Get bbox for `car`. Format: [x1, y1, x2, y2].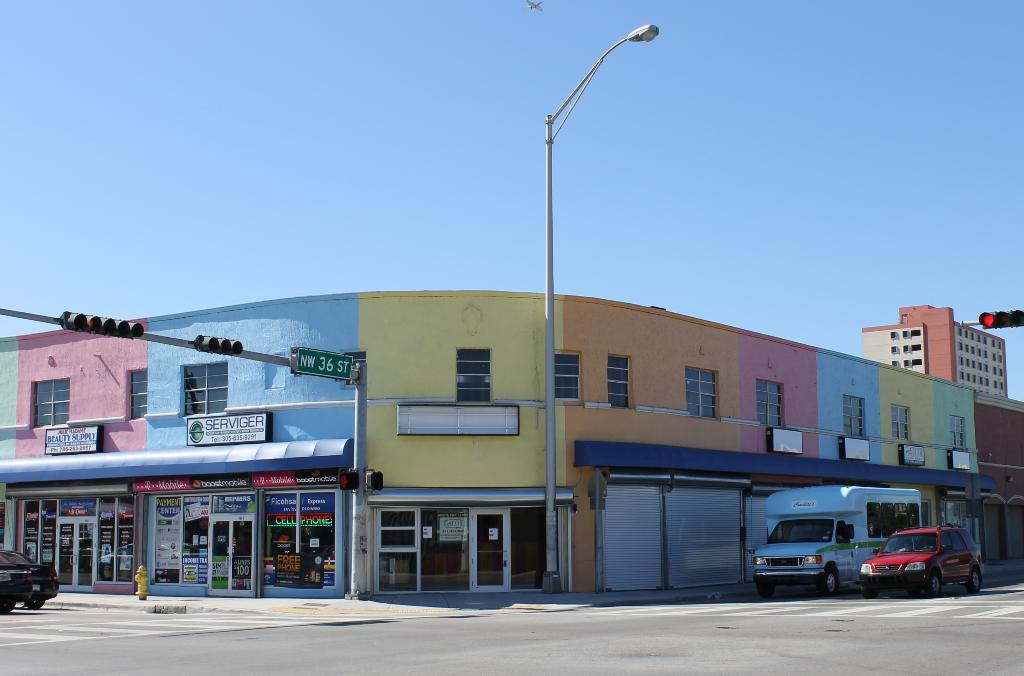
[11, 551, 61, 607].
